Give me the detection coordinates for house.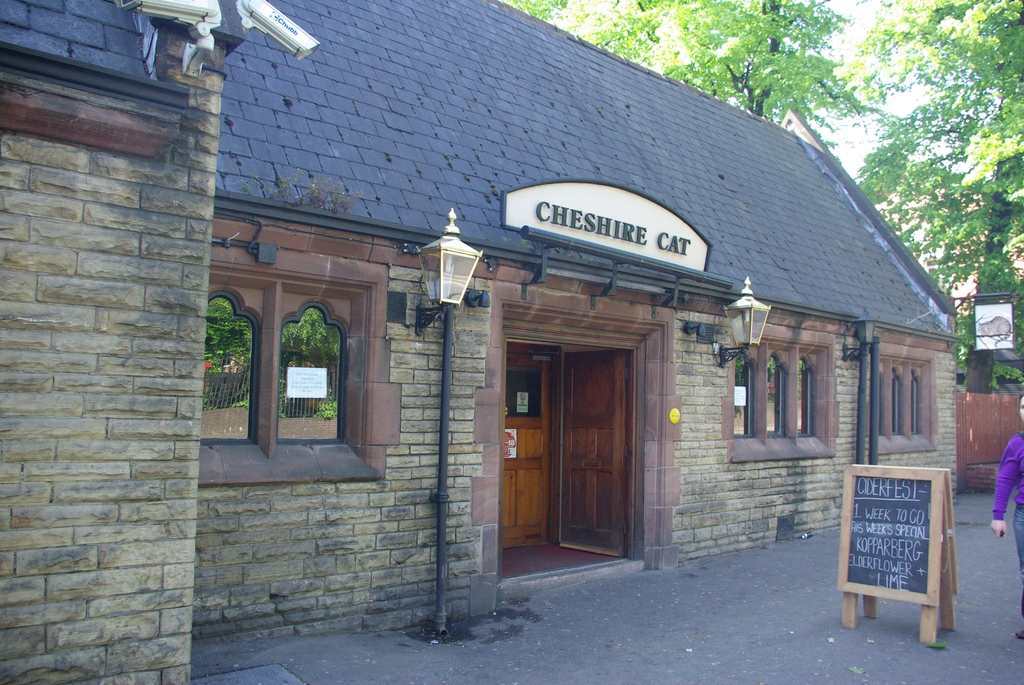
[0,0,959,684].
